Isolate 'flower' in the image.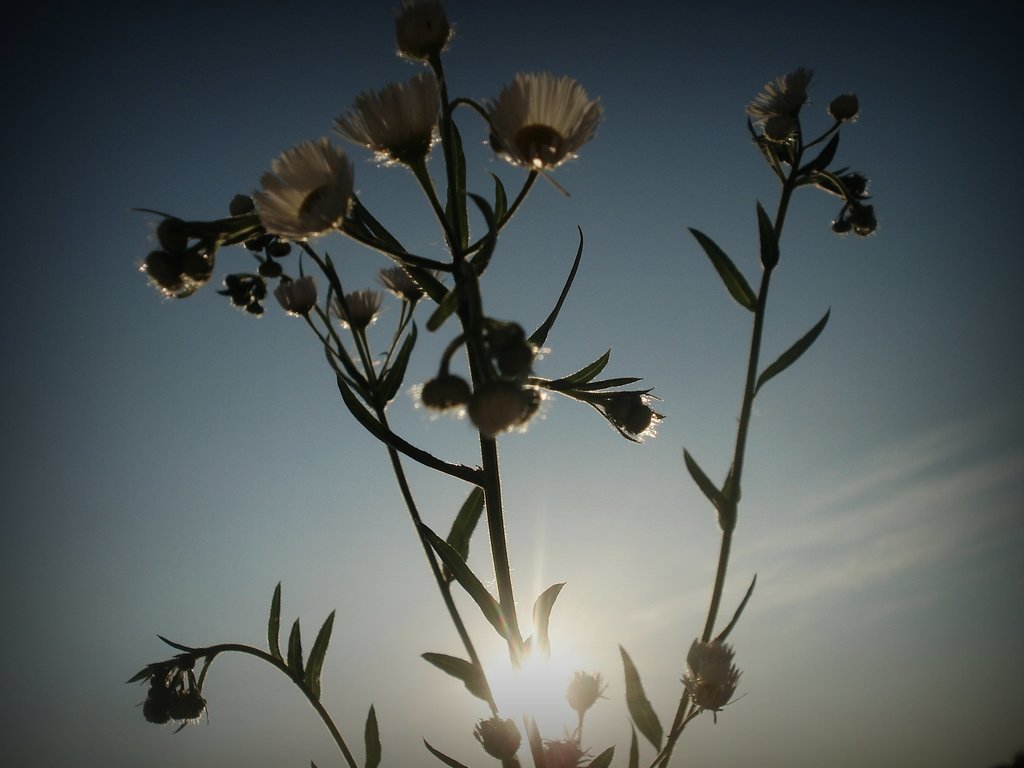
Isolated region: box=[692, 623, 771, 724].
